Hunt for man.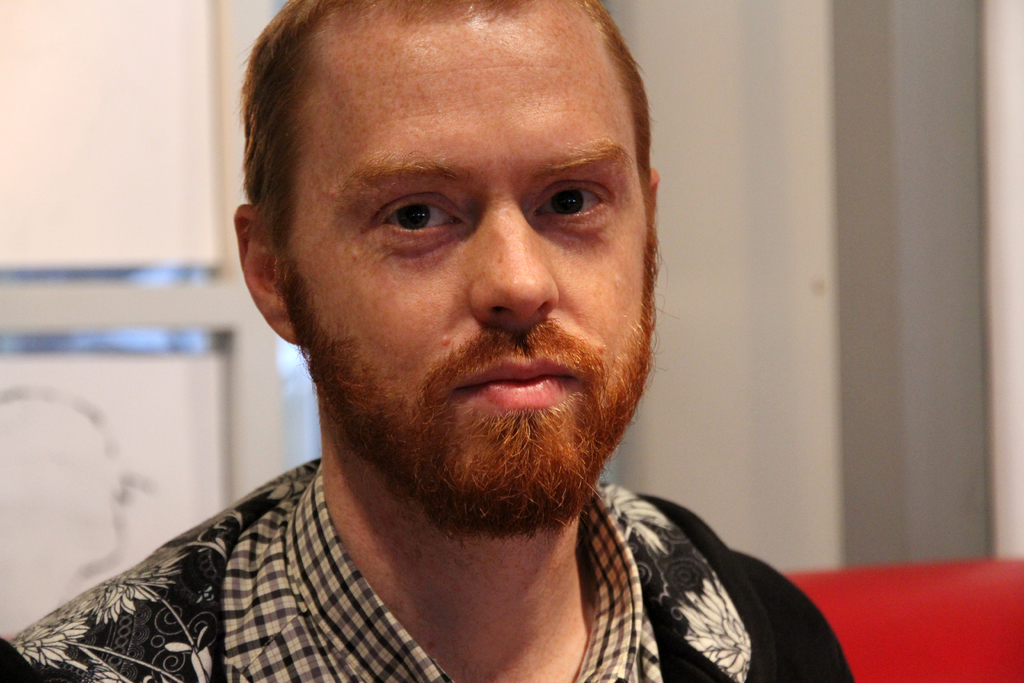
Hunted down at region(77, 8, 890, 677).
